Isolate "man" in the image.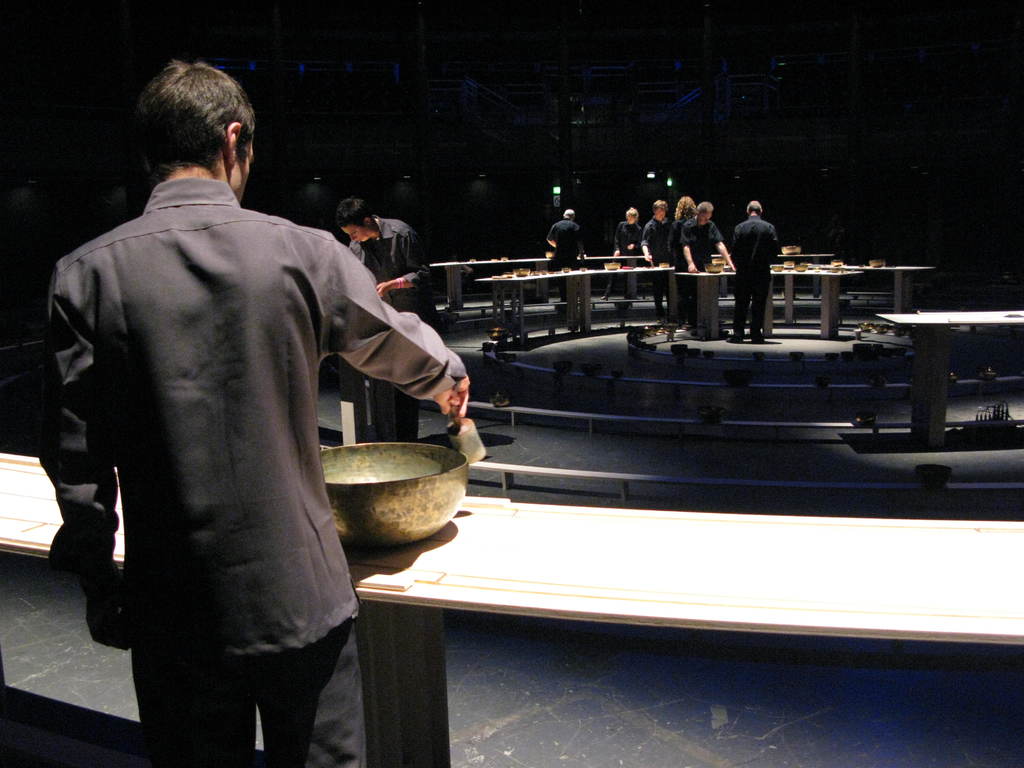
Isolated region: <region>680, 201, 733, 273</region>.
